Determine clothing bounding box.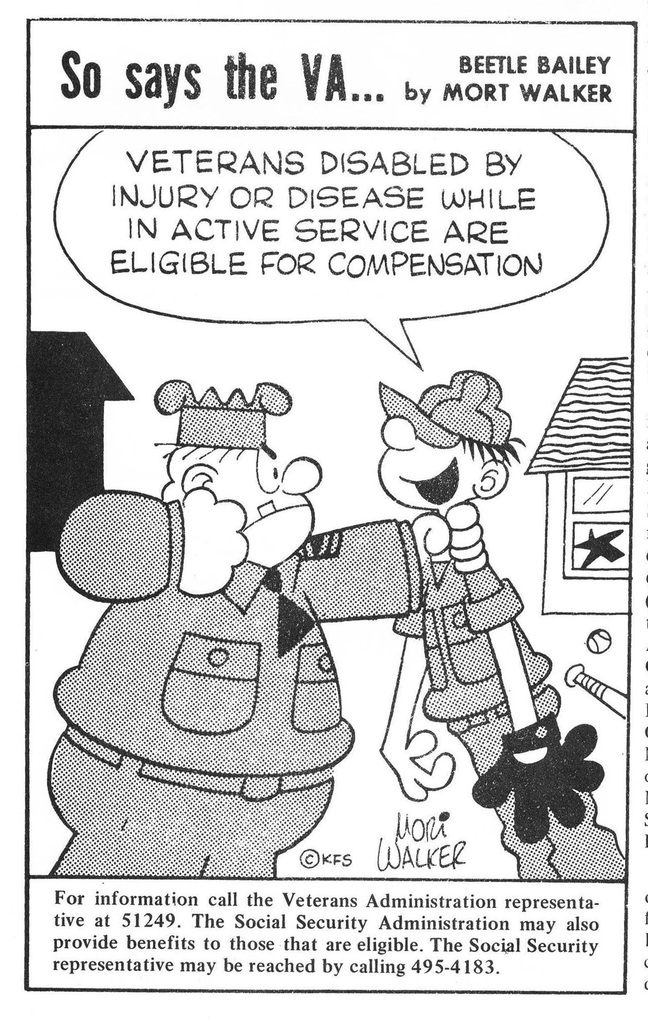
Determined: l=31, t=549, r=372, b=861.
